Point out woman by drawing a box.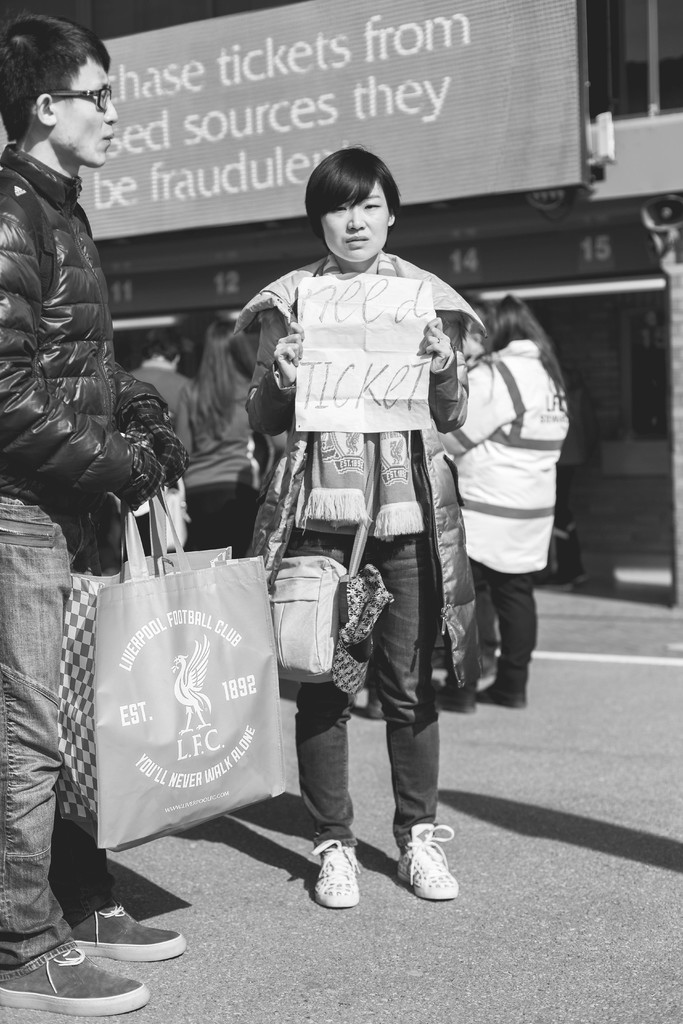
241:147:451:911.
